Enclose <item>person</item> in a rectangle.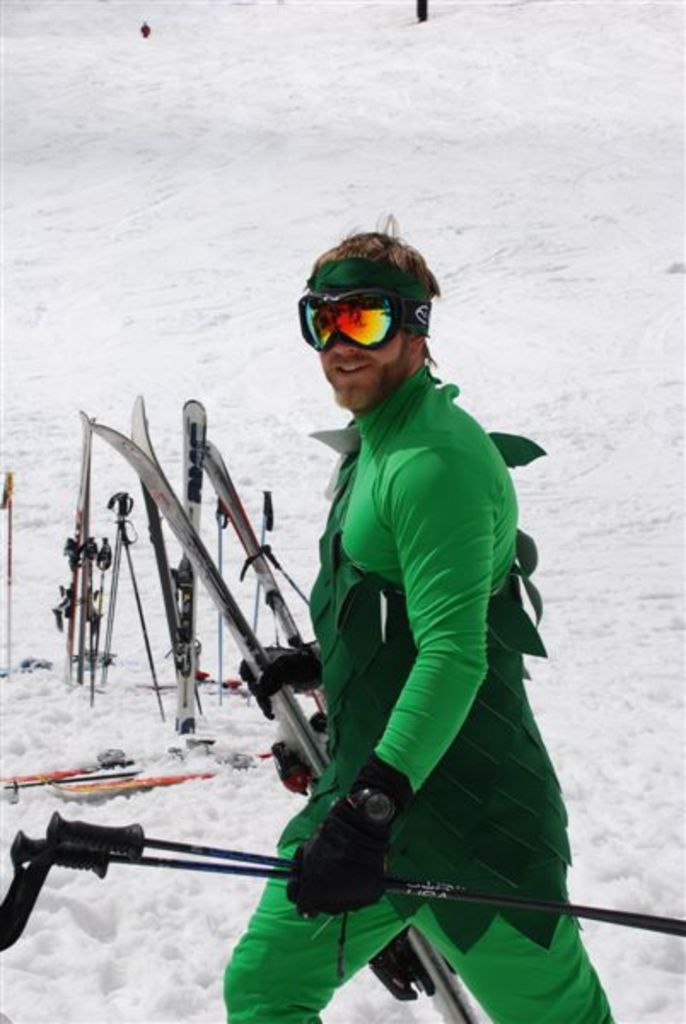
{"x1": 263, "y1": 191, "x2": 565, "y2": 1023}.
